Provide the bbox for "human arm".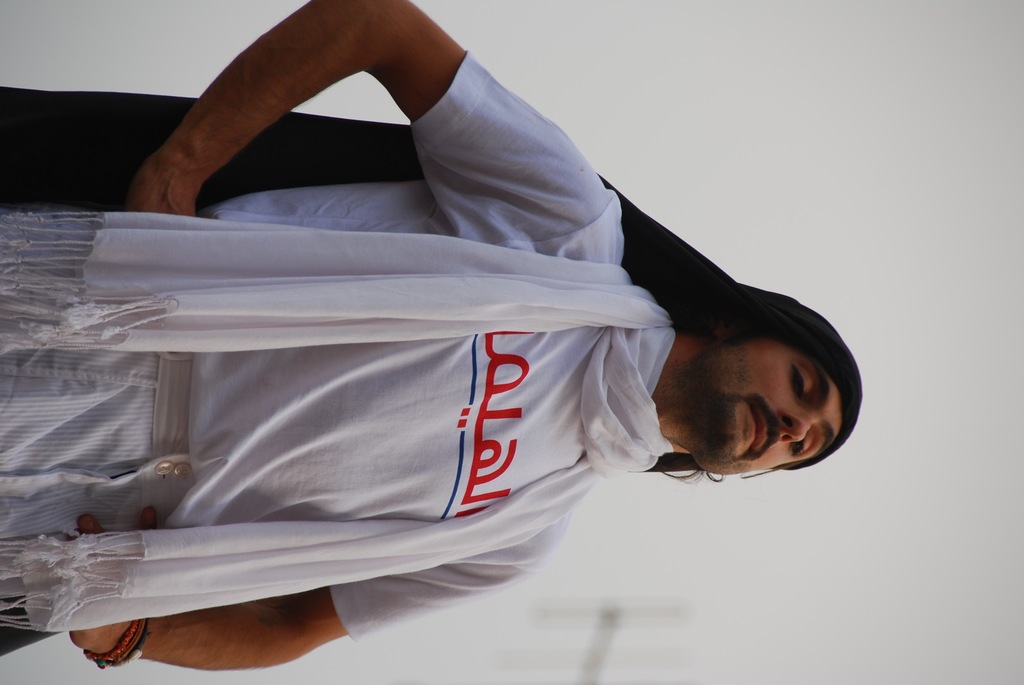
<bbox>126, 0, 620, 217</bbox>.
